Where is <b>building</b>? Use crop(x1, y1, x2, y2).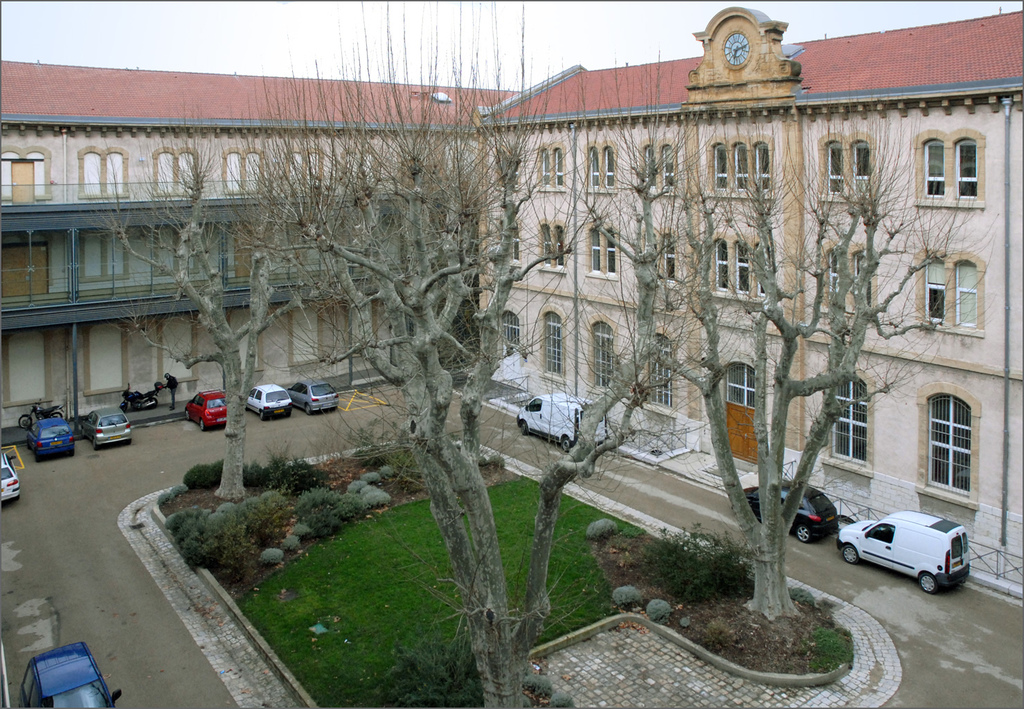
crop(0, 8, 1023, 593).
